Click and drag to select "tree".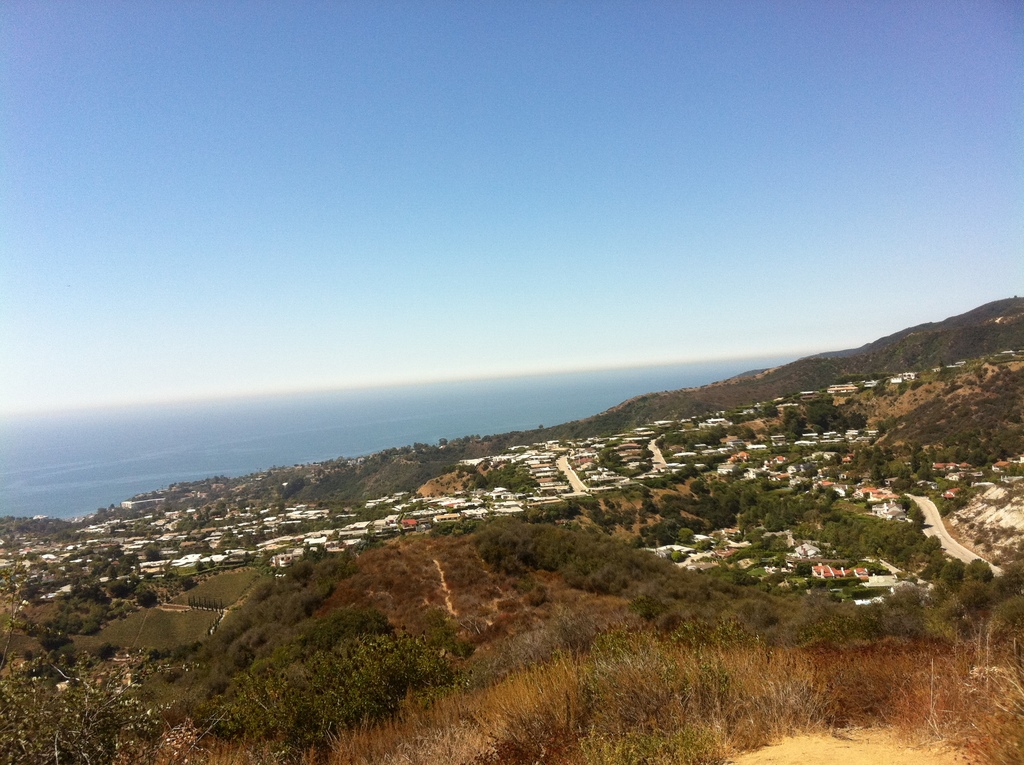
Selection: [left=960, top=556, right=997, bottom=582].
